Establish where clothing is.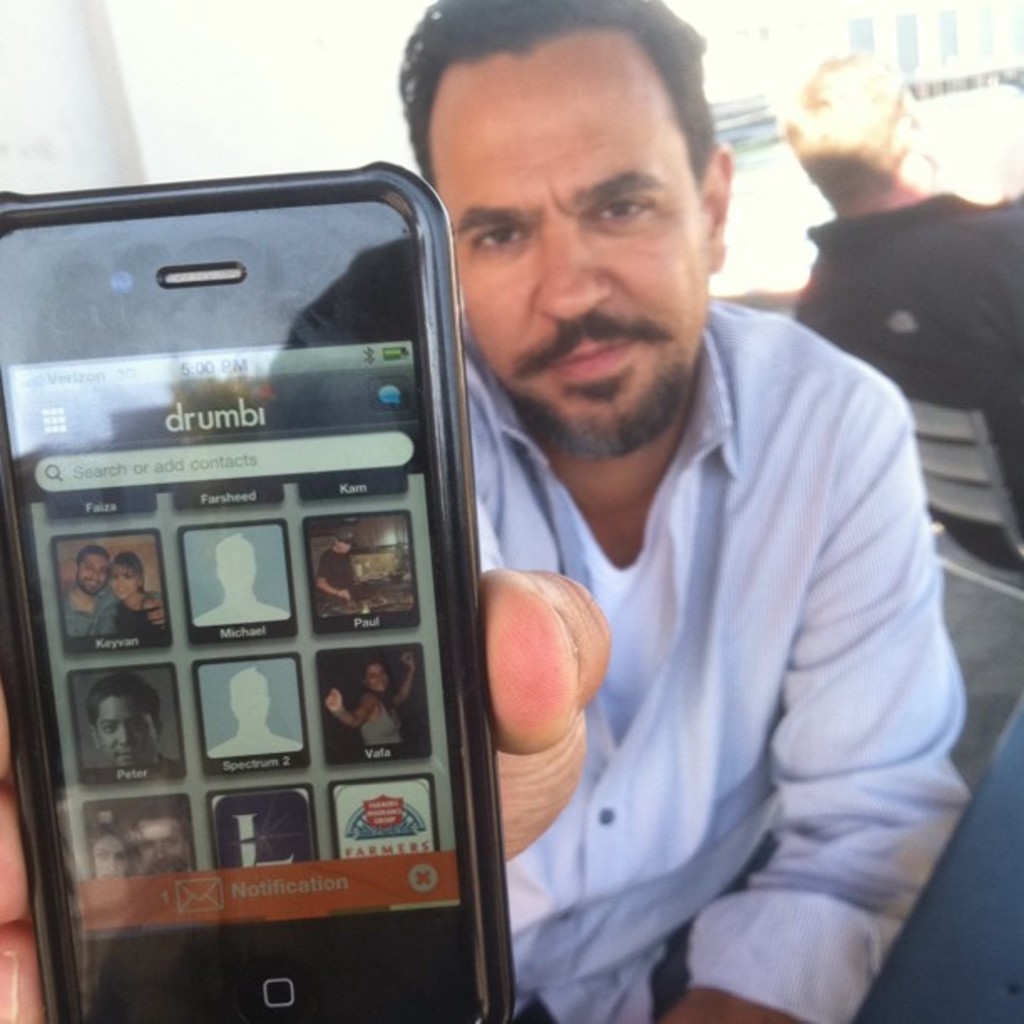
Established at (left=422, top=214, right=955, bottom=991).
